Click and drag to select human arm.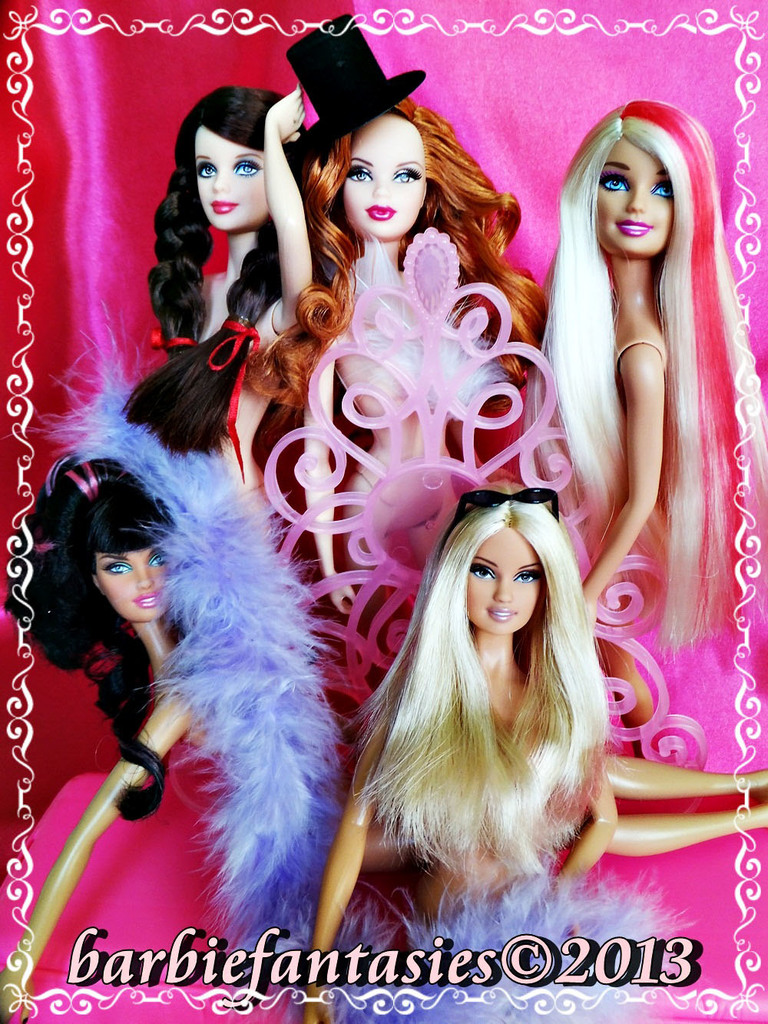
Selection: bbox(579, 343, 667, 634).
